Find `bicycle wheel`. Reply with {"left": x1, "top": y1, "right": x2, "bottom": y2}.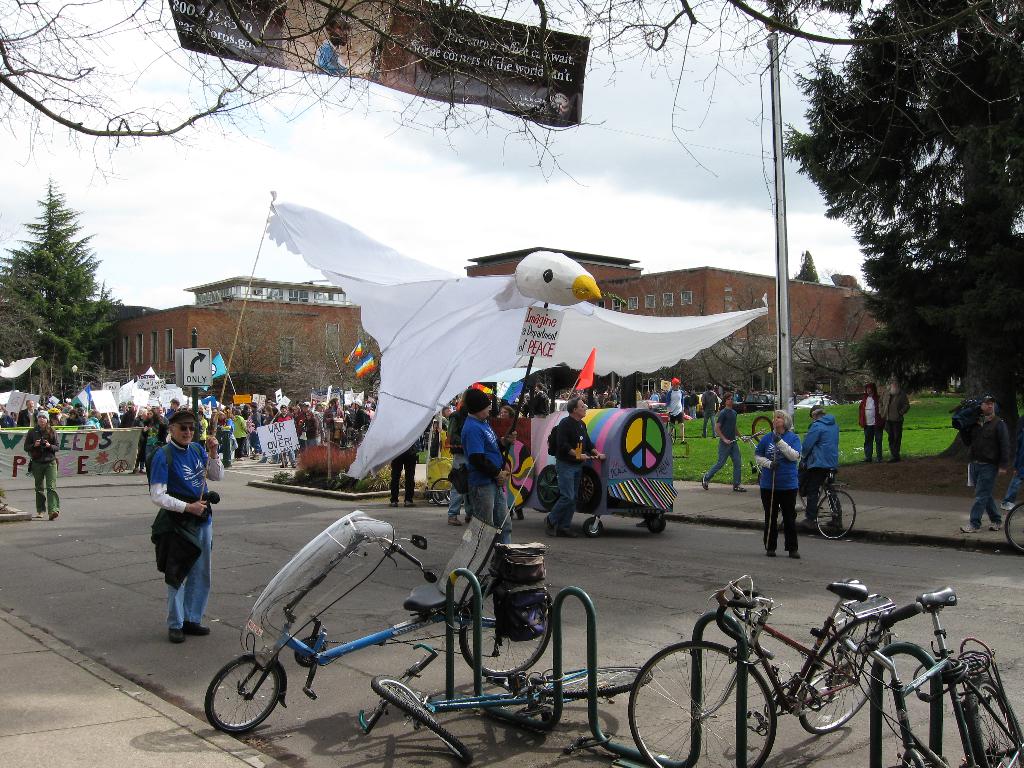
{"left": 1002, "top": 501, "right": 1023, "bottom": 554}.
